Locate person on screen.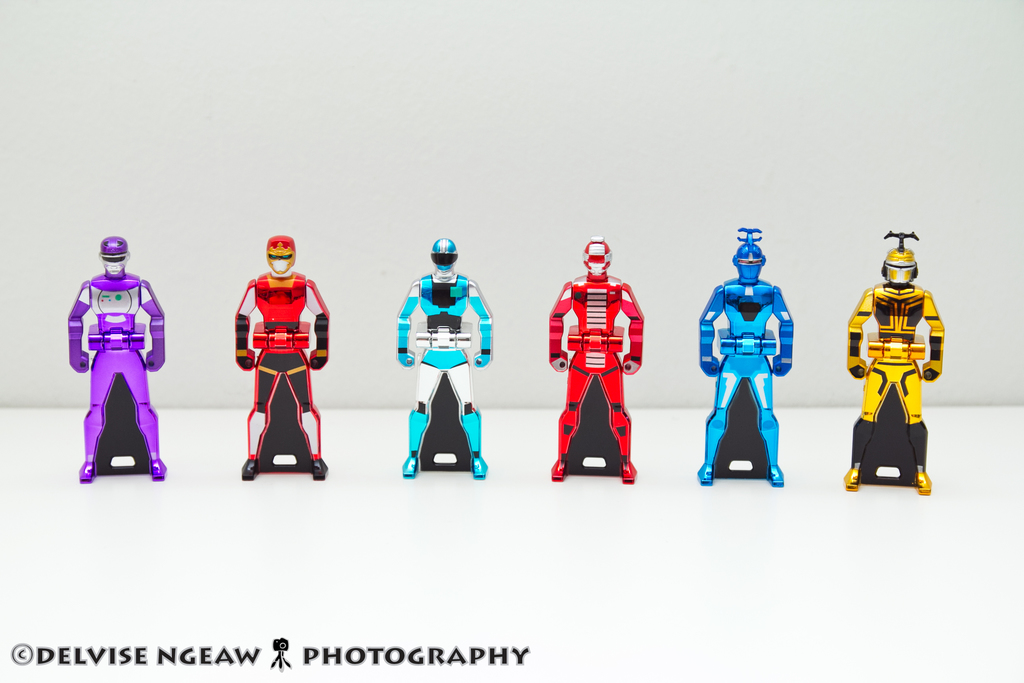
On screen at Rect(695, 230, 797, 488).
